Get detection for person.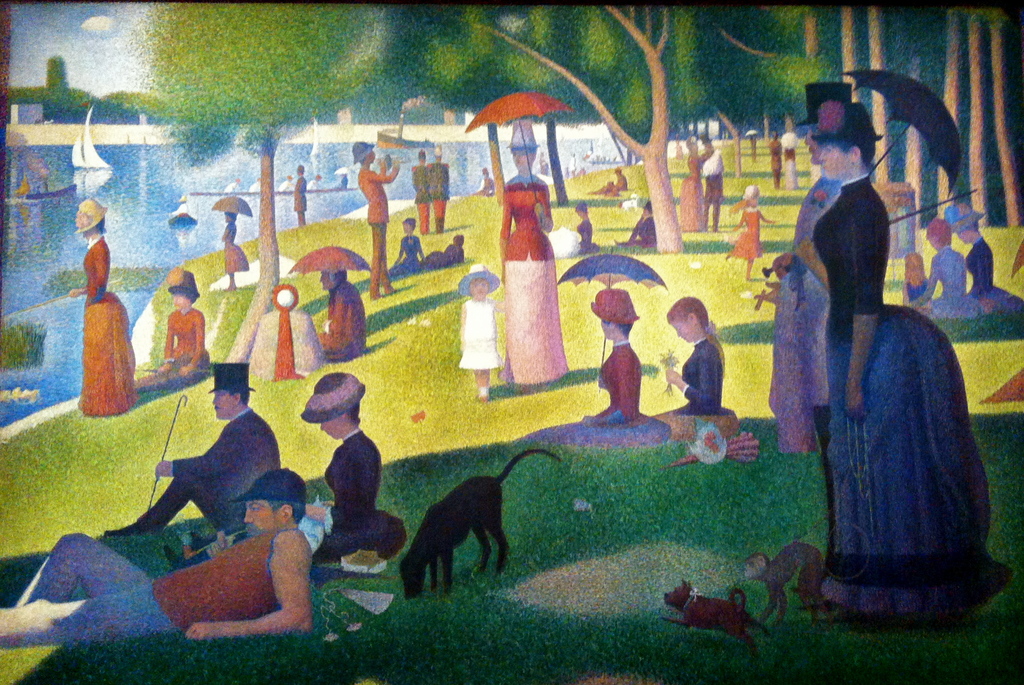
Detection: <bbox>618, 198, 655, 248</bbox>.
